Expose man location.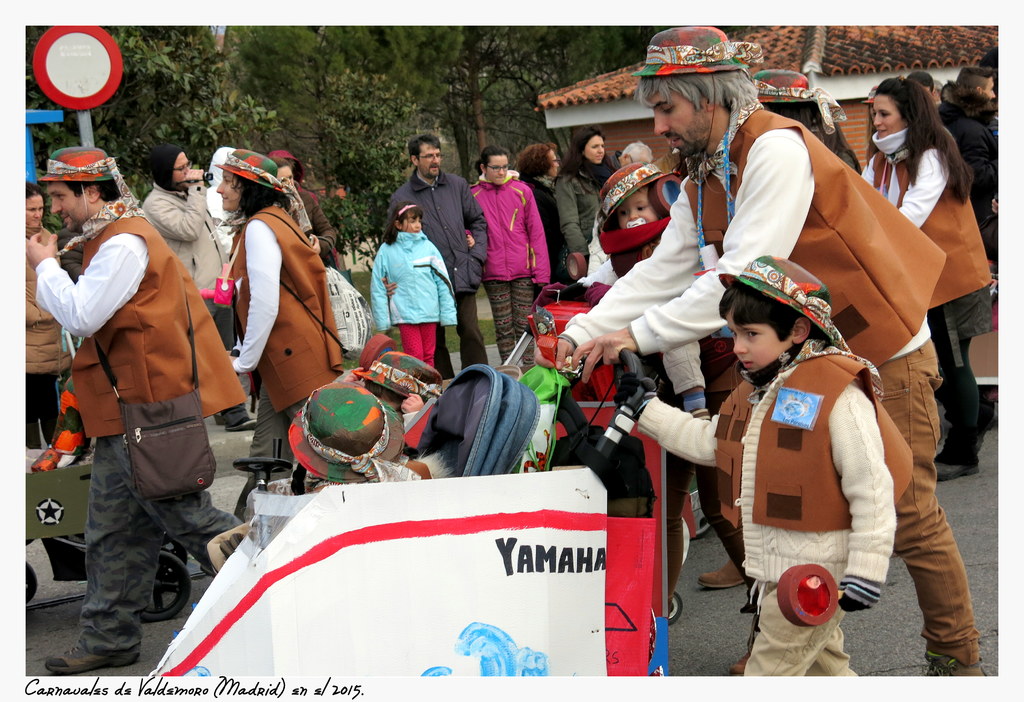
Exposed at 392 134 486 386.
